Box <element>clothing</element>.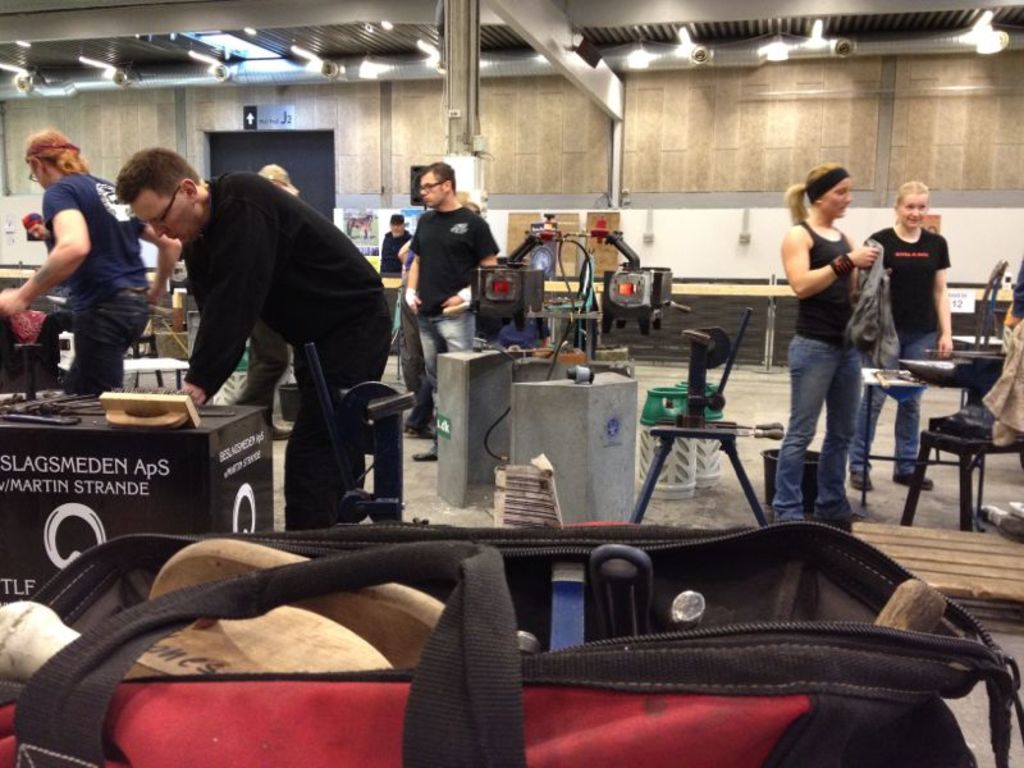
[left=785, top=357, right=858, bottom=518].
